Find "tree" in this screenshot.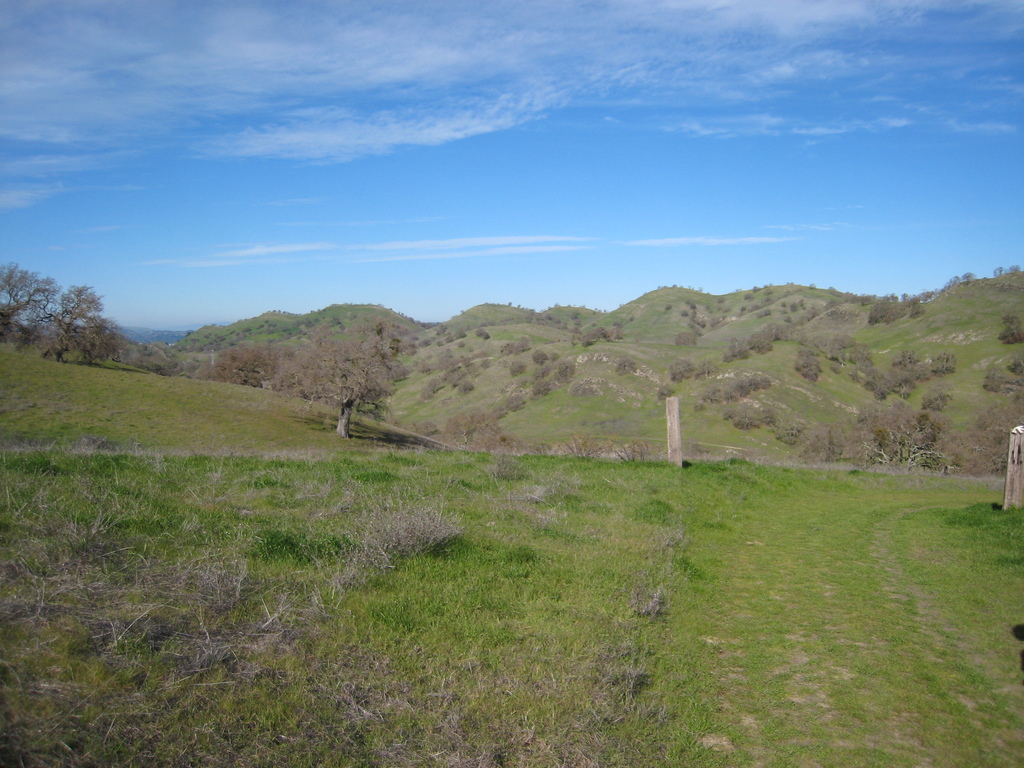
The bounding box for "tree" is x1=567 y1=324 x2=625 y2=350.
